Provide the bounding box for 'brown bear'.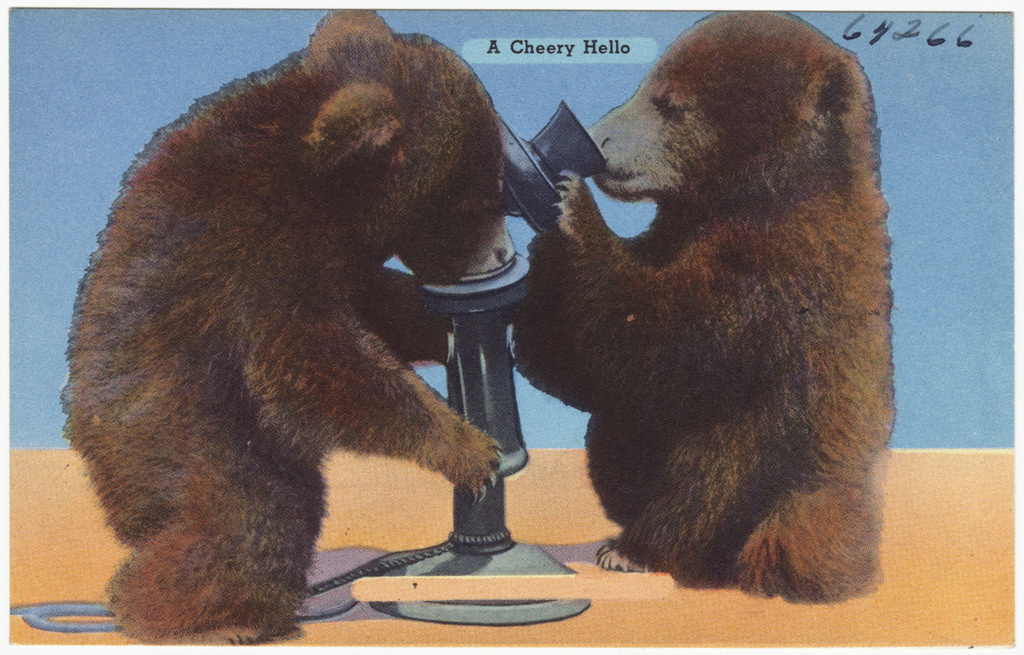
[515, 11, 898, 603].
